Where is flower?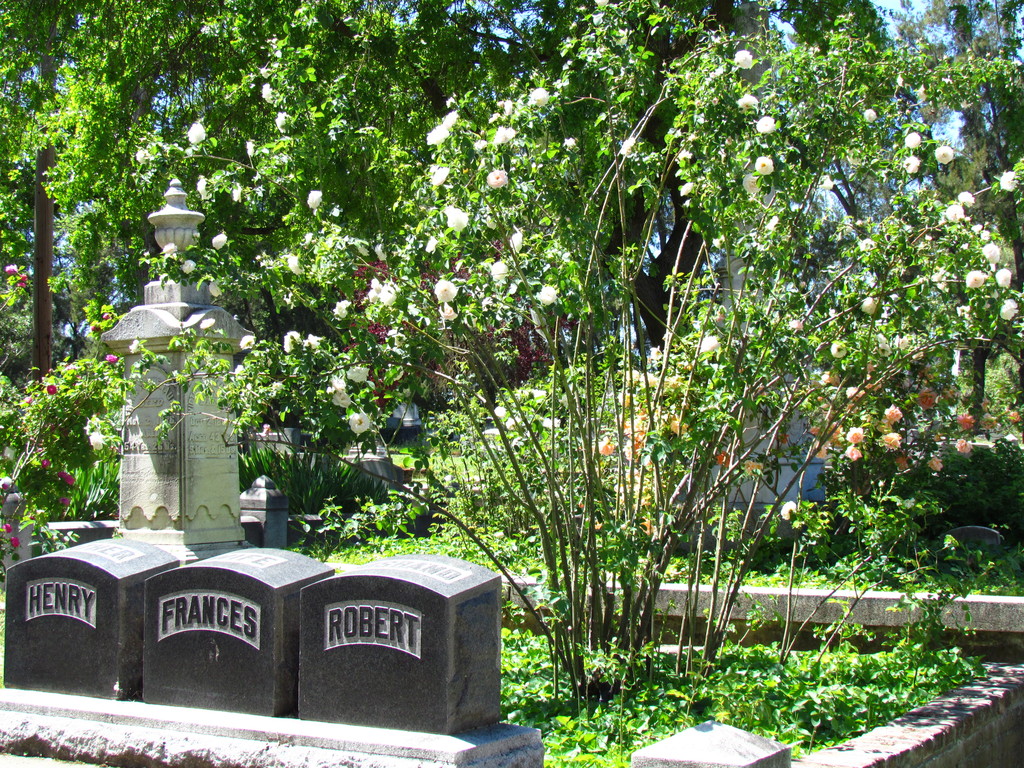
89, 323, 102, 333.
